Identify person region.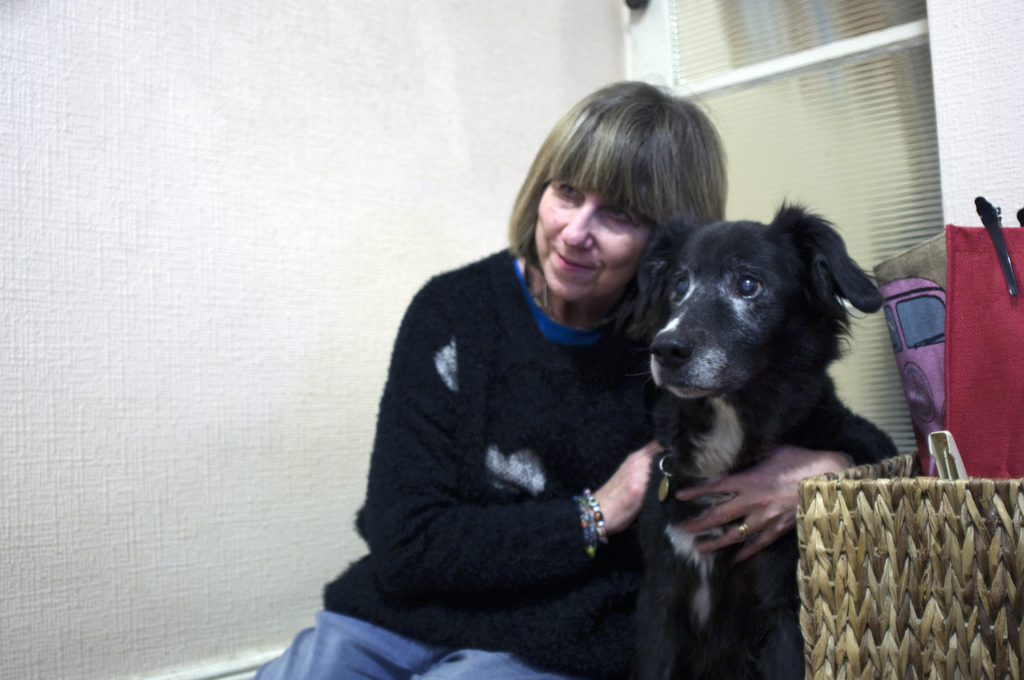
Region: [246, 69, 858, 679].
